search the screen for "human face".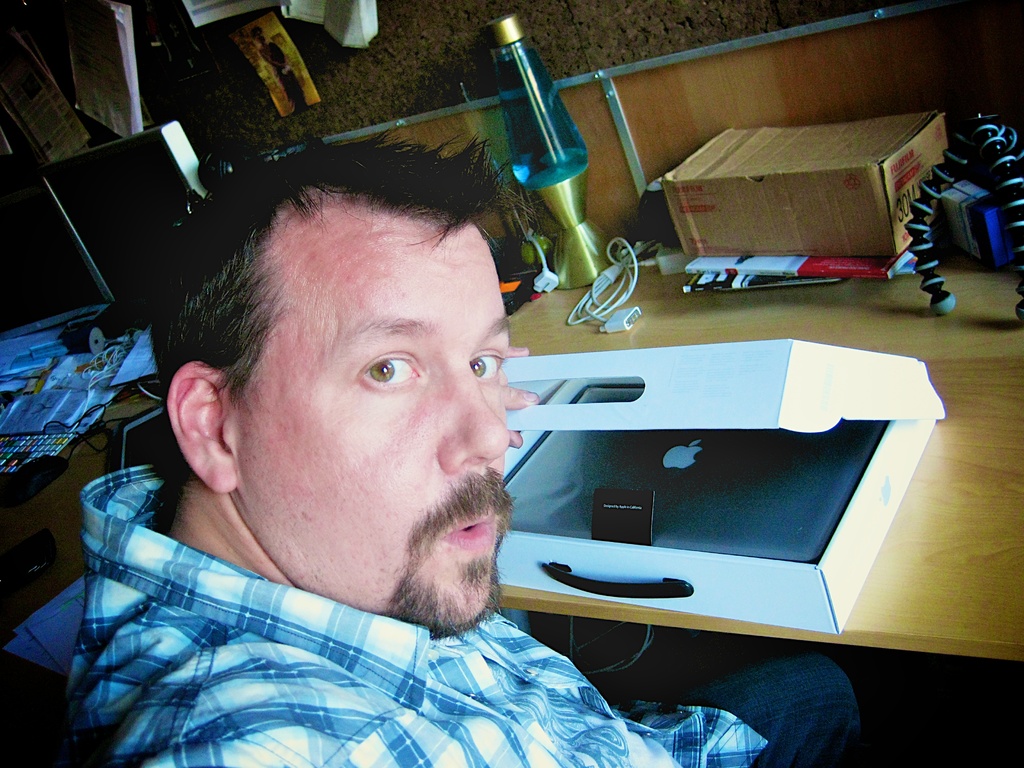
Found at {"left": 230, "top": 223, "right": 513, "bottom": 622}.
